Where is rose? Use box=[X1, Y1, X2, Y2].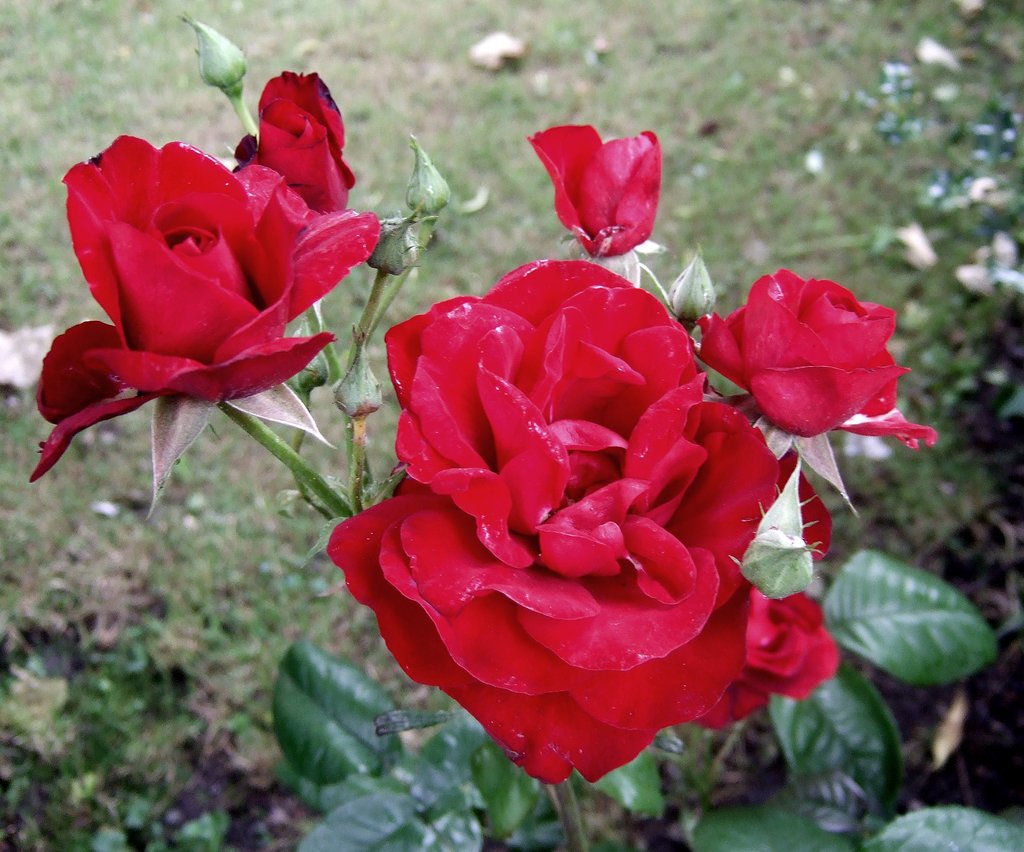
box=[699, 266, 940, 453].
